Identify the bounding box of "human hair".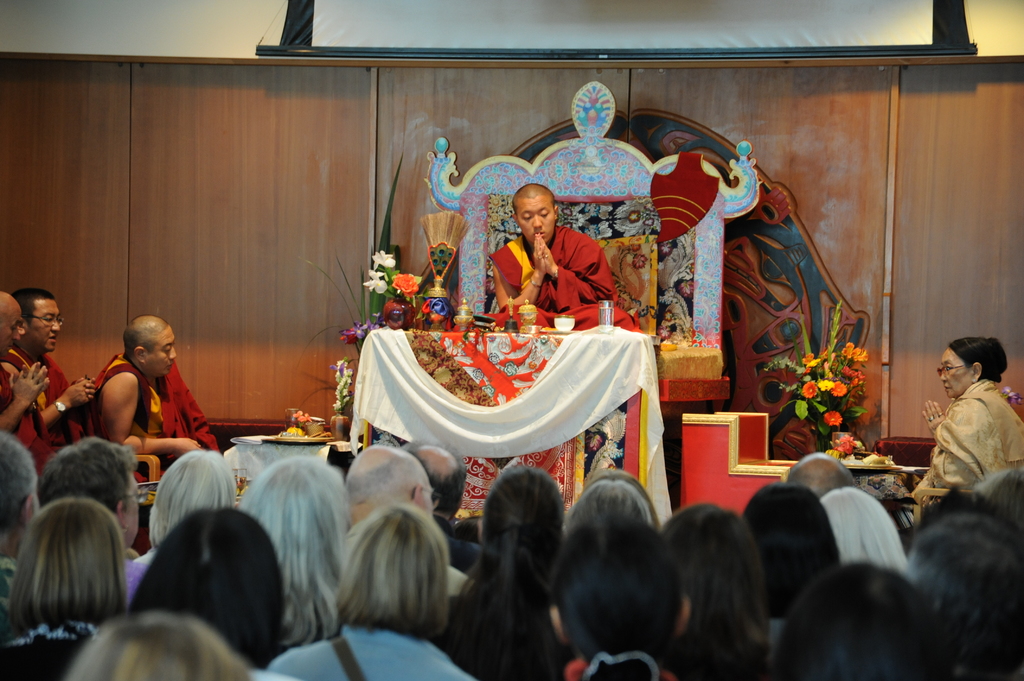
949/336/1008/385.
